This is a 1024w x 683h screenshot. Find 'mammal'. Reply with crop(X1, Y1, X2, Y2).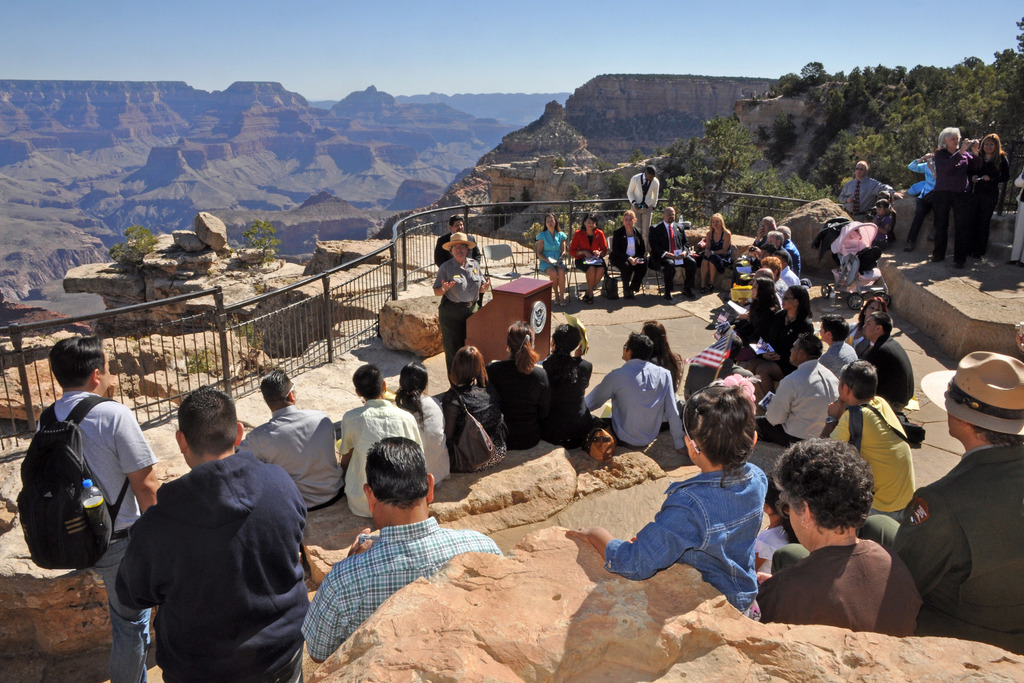
crop(430, 229, 492, 371).
